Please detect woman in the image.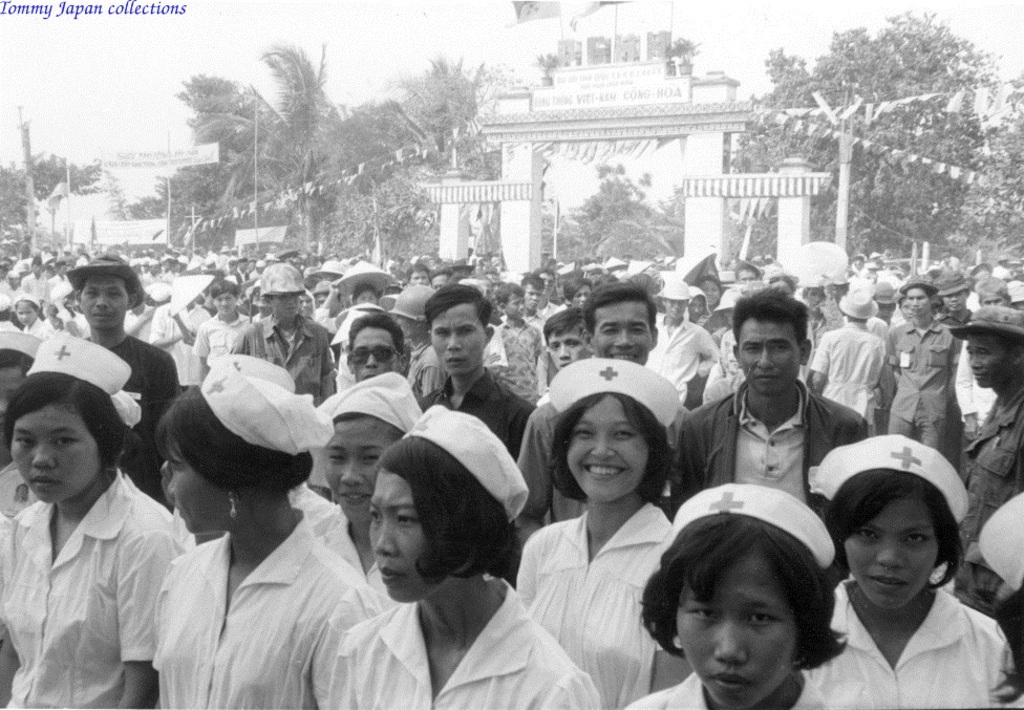
<region>506, 363, 696, 703</region>.
